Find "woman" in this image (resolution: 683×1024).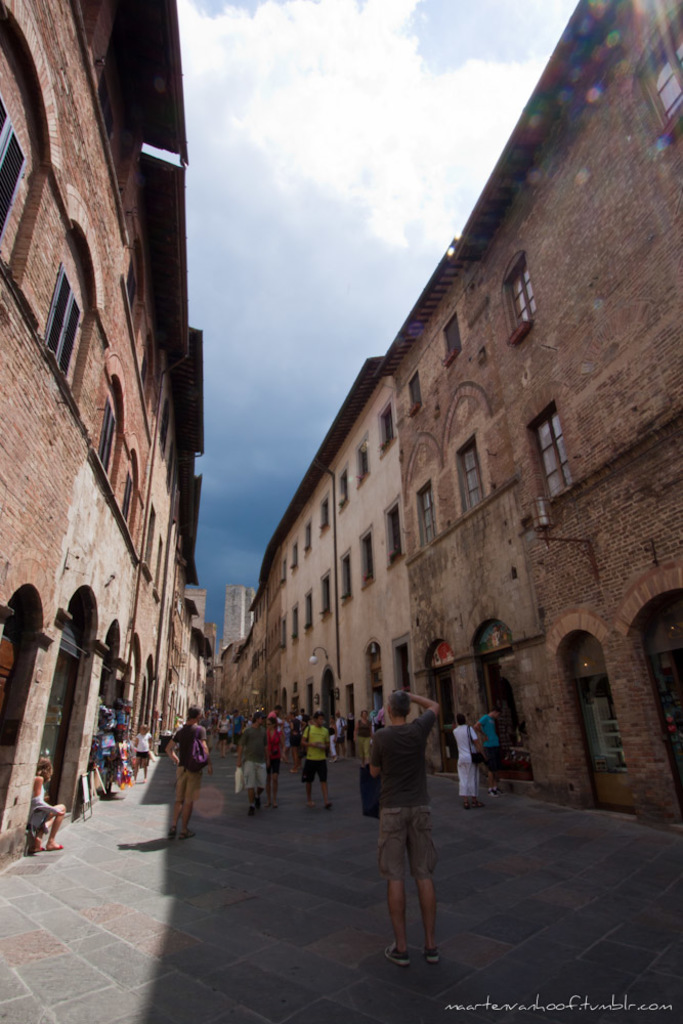
x1=131, y1=724, x2=150, y2=787.
